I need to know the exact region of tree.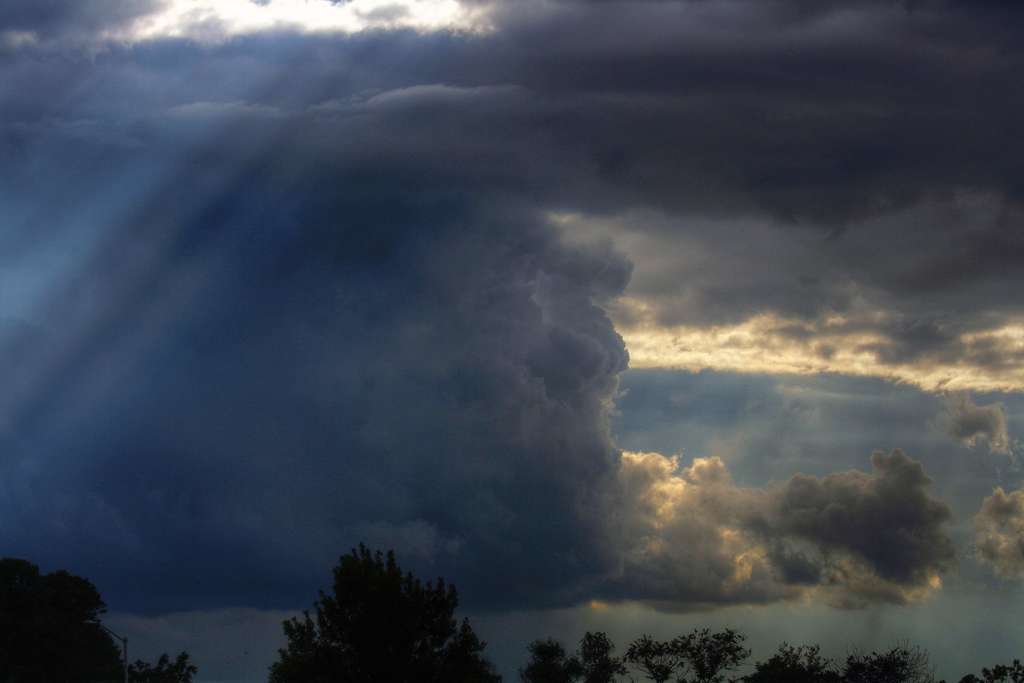
Region: bbox=(854, 636, 924, 682).
